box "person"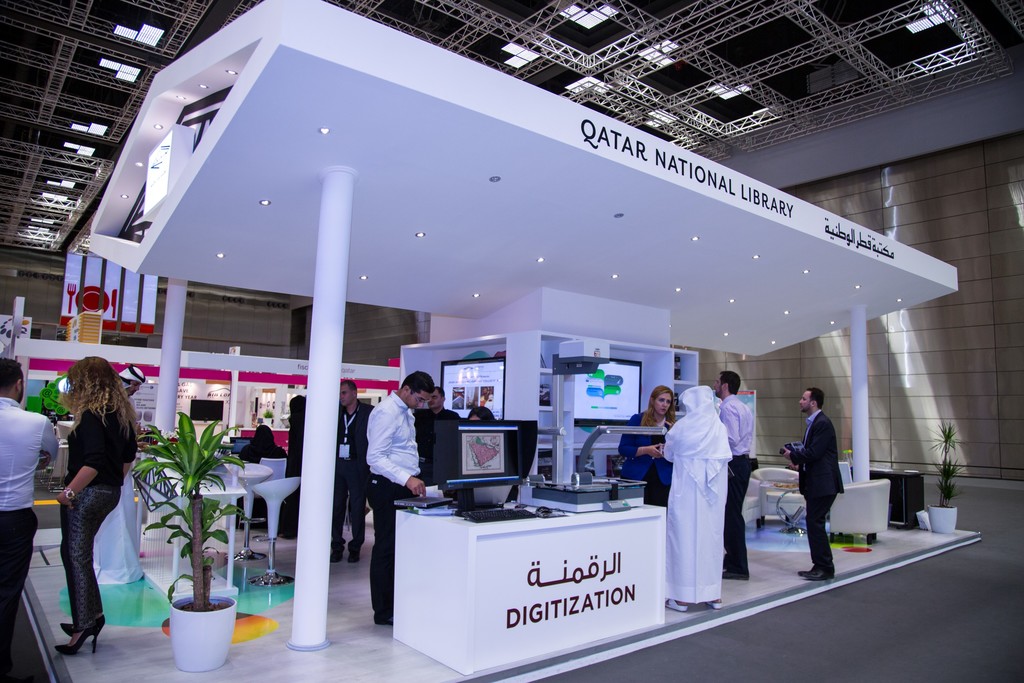
[415, 377, 464, 490]
